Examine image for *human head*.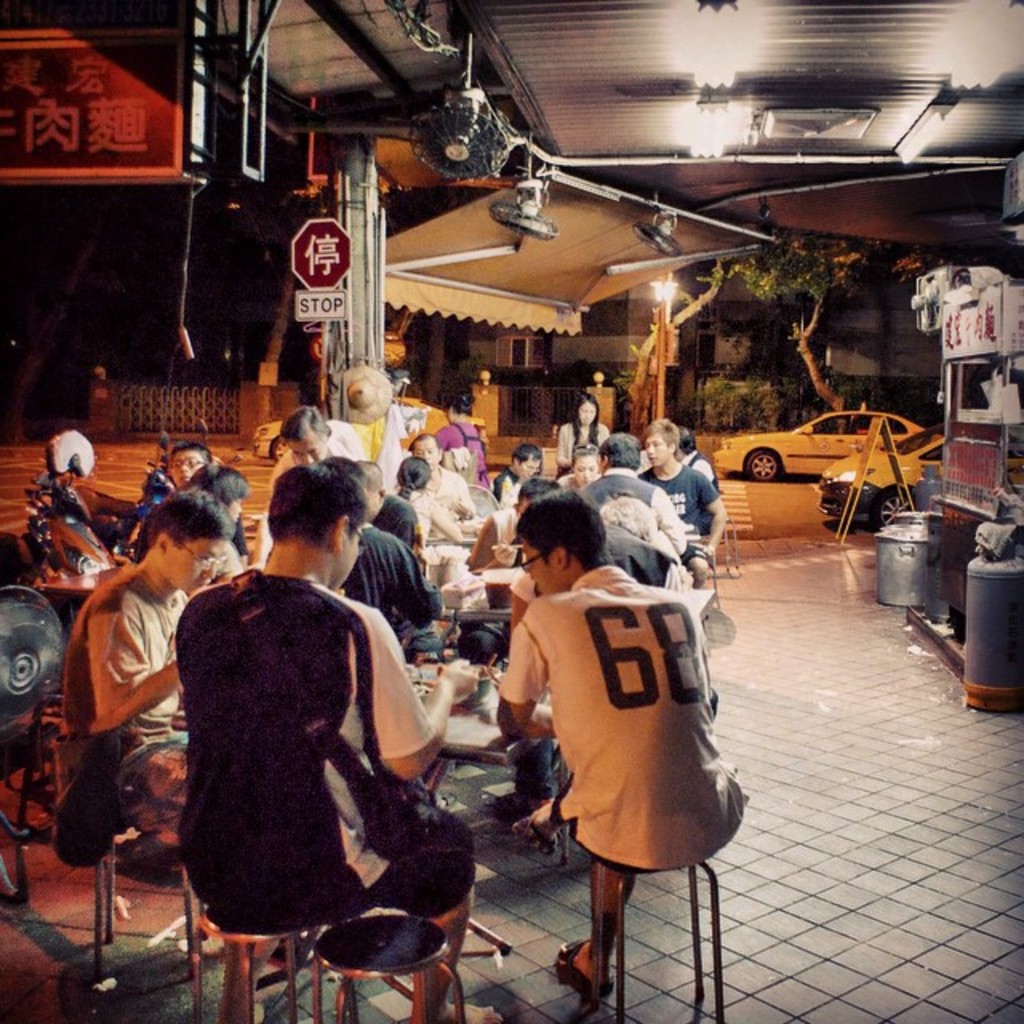
Examination result: (518,496,608,603).
